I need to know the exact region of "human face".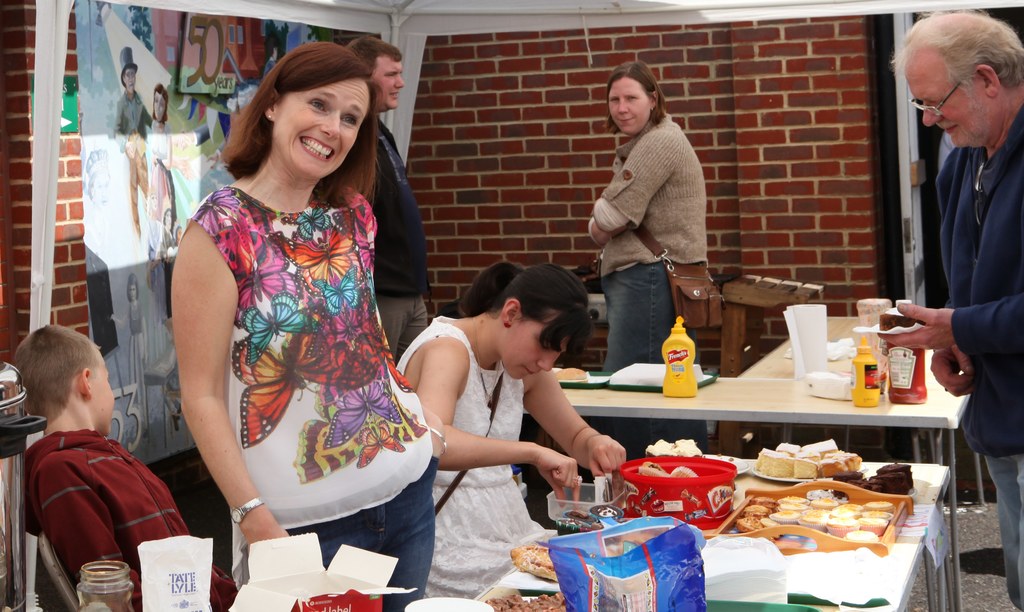
Region: left=905, top=70, right=990, bottom=147.
